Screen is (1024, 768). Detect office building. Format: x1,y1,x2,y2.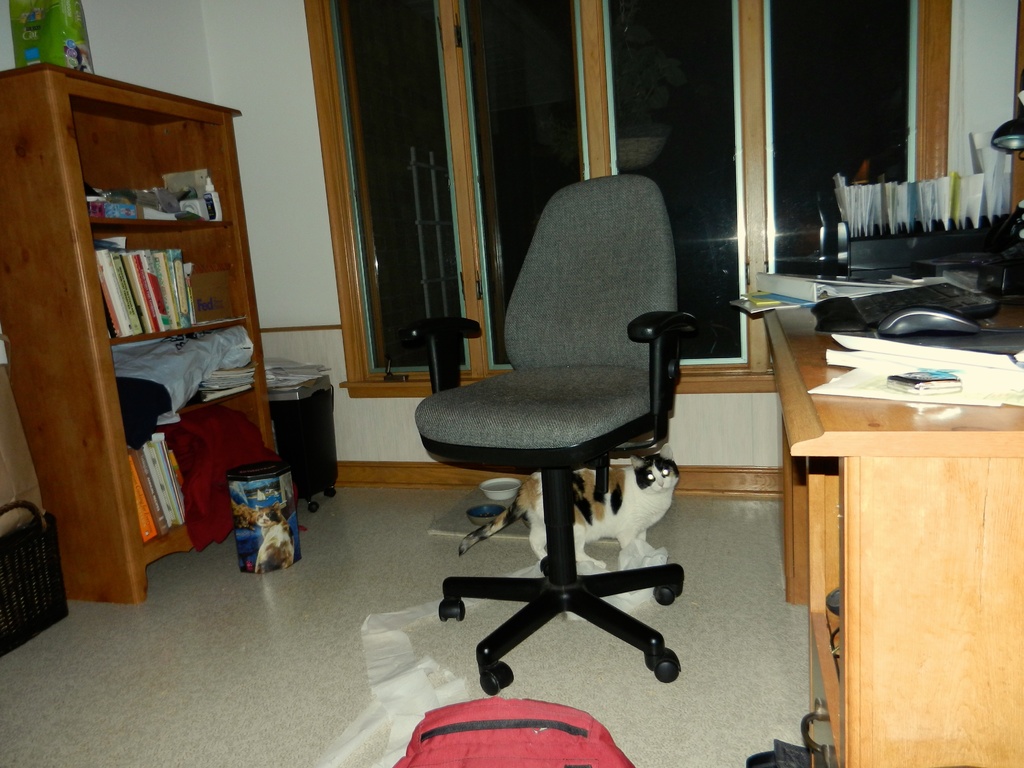
0,0,1023,767.
